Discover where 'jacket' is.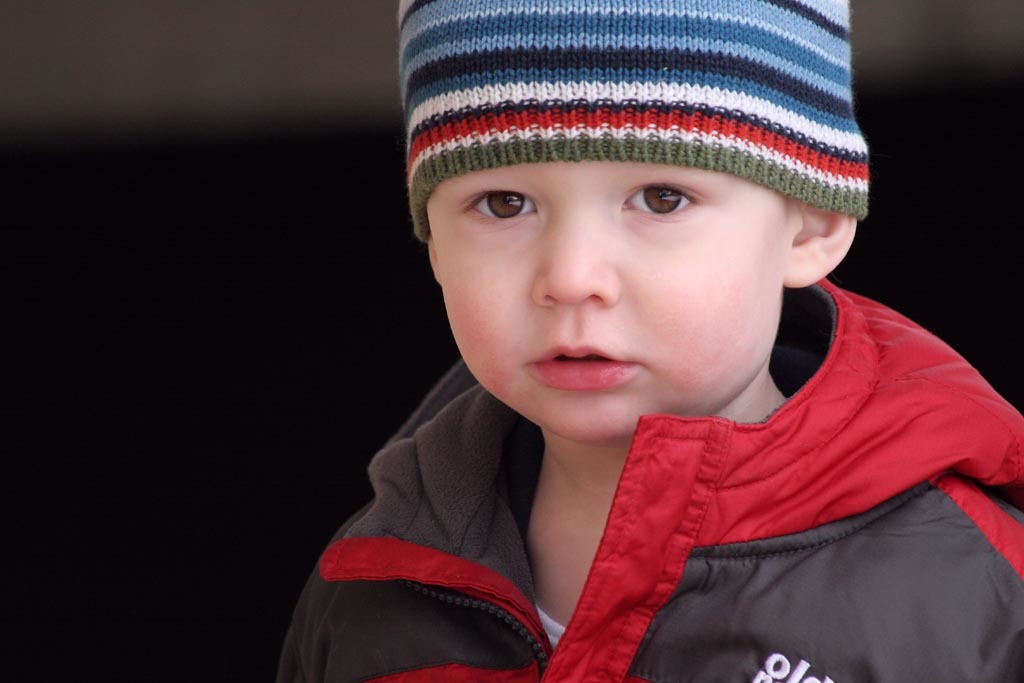
Discovered at 304,352,1023,682.
